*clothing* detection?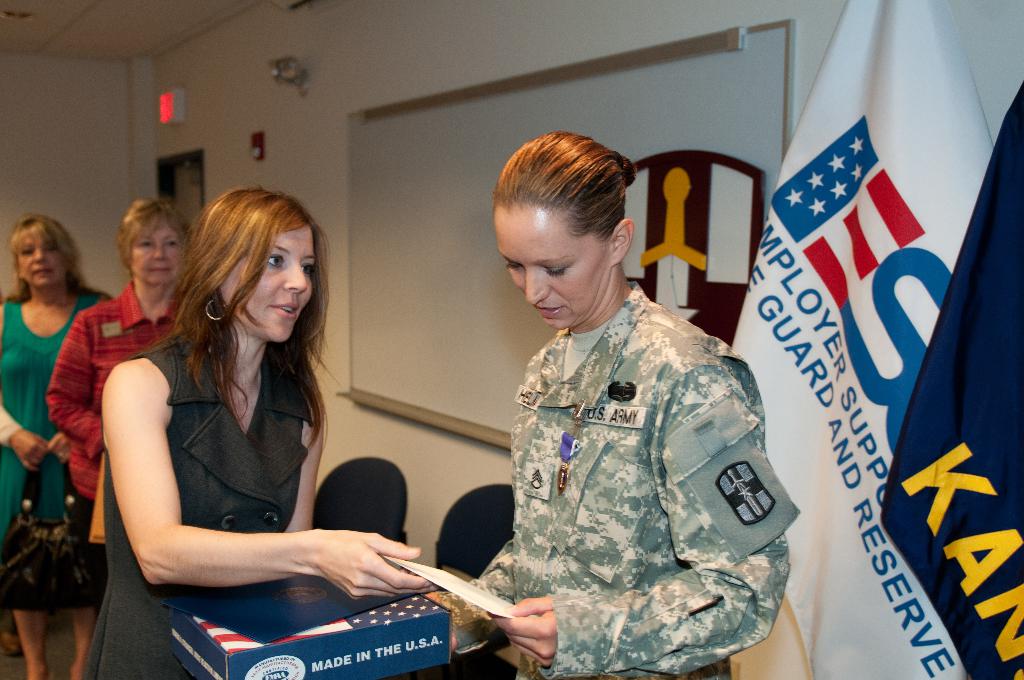
53, 270, 209, 581
